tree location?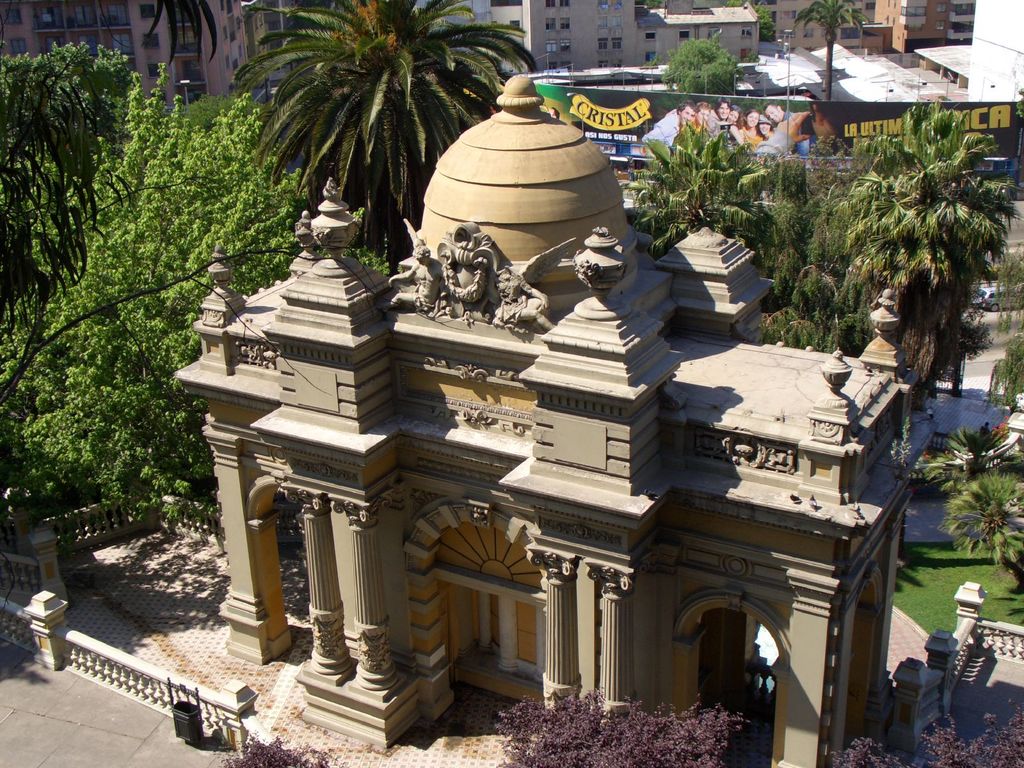
bbox(986, 246, 1023, 408)
